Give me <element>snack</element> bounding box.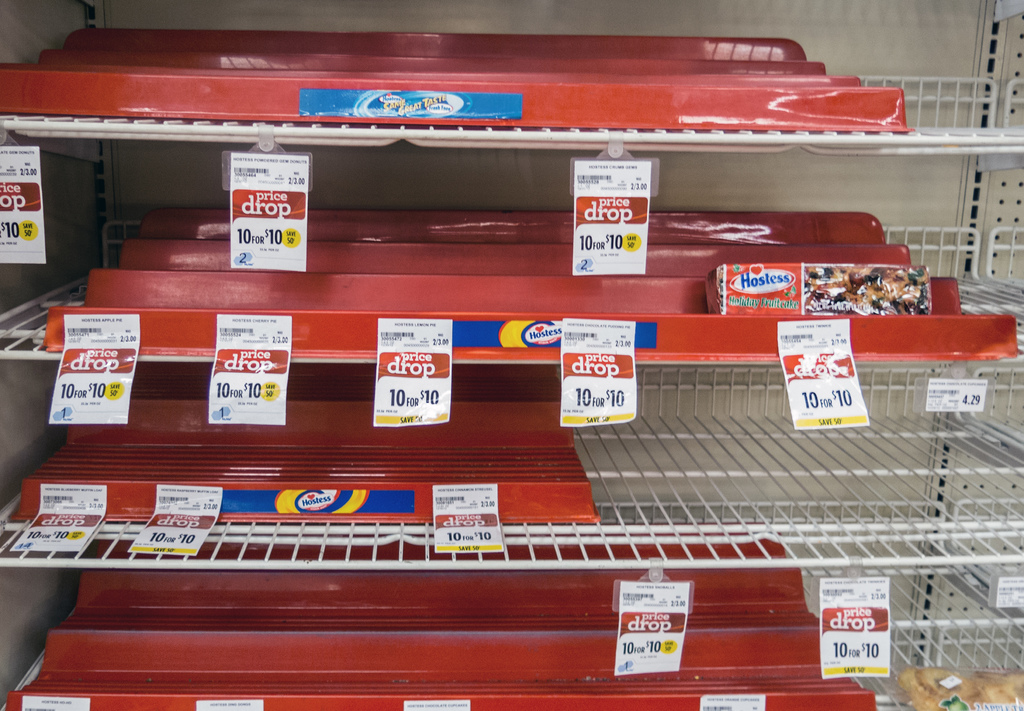
681:240:935:326.
